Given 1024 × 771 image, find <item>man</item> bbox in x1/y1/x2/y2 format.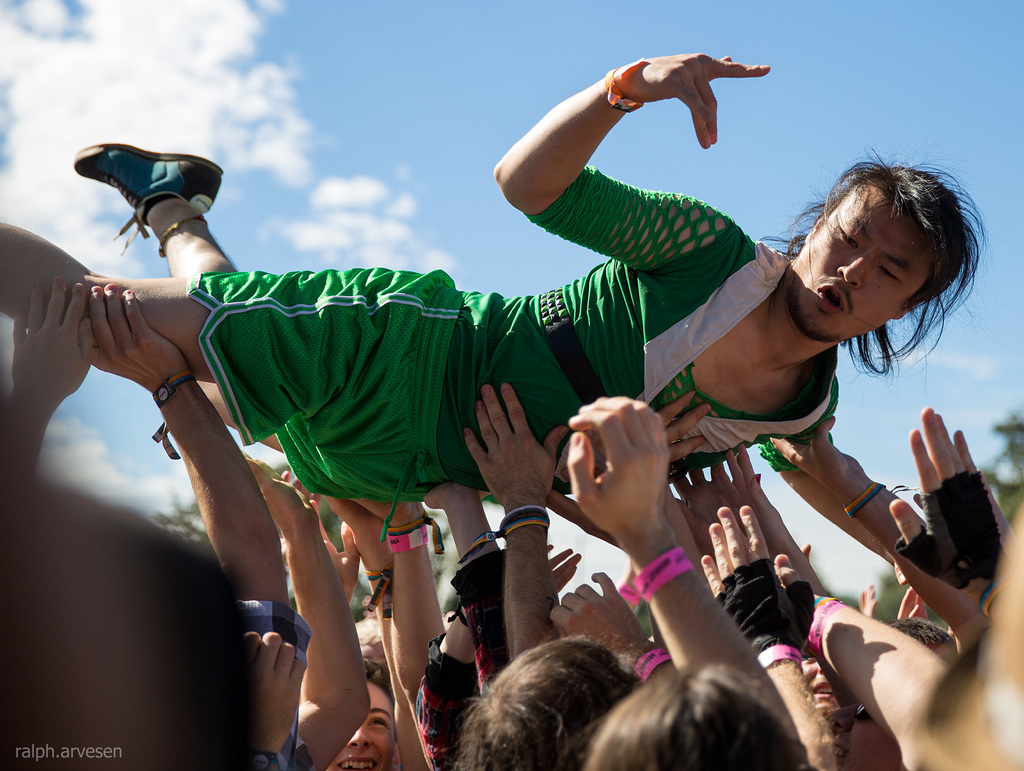
0/48/985/547.
